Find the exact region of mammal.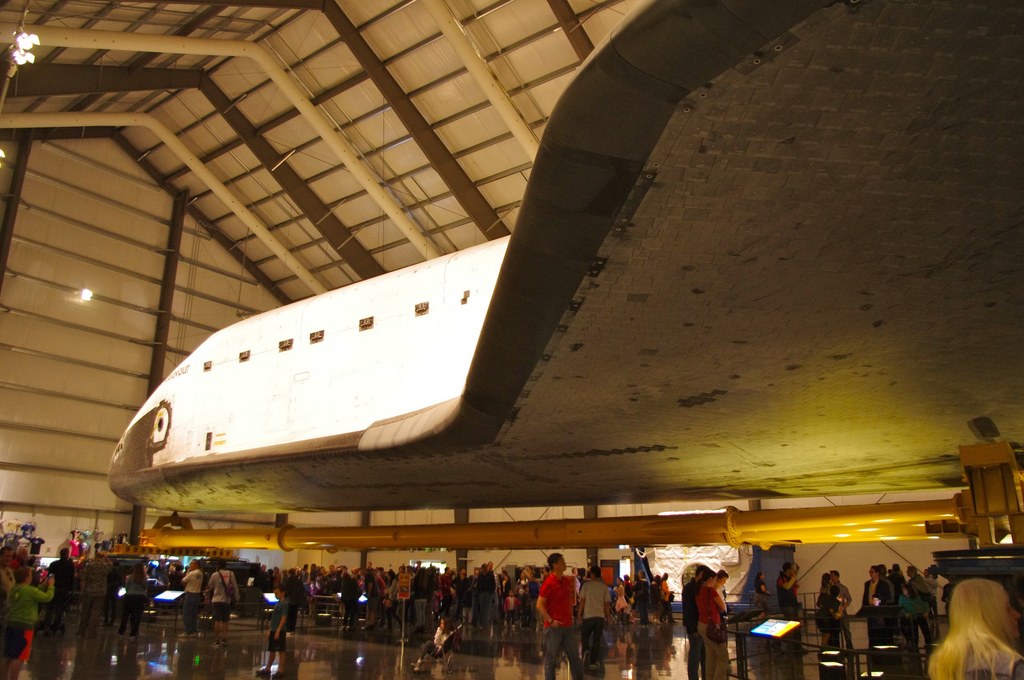
Exact region: crop(252, 581, 292, 677).
